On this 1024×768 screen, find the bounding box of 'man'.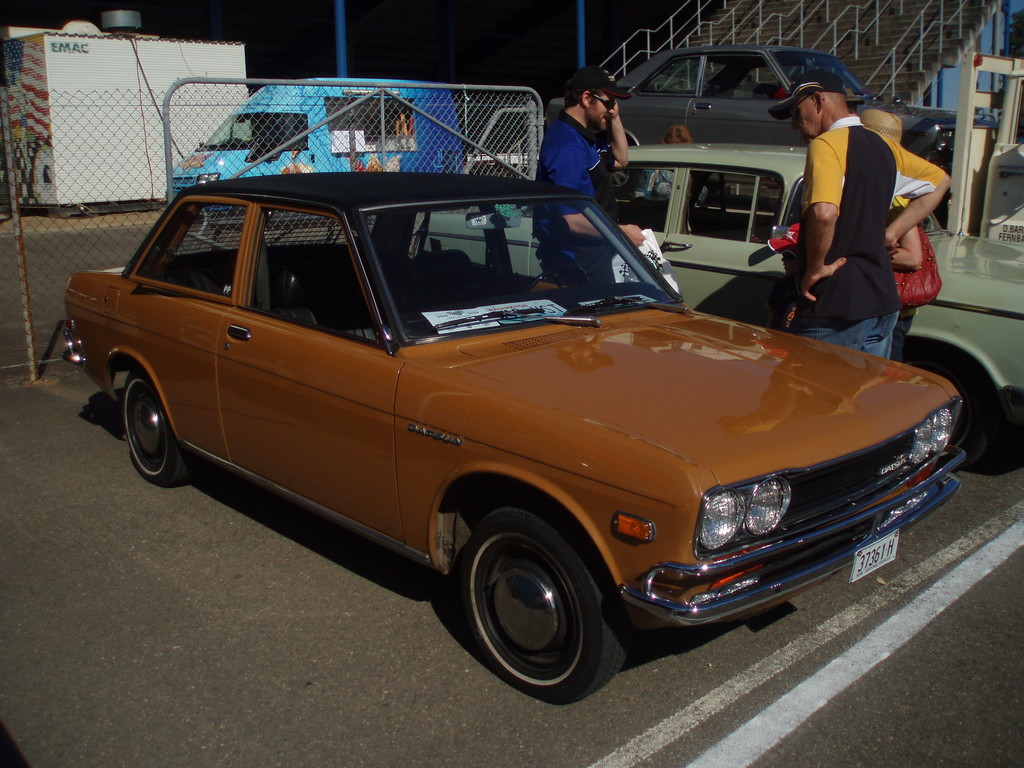
Bounding box: locate(532, 67, 631, 285).
